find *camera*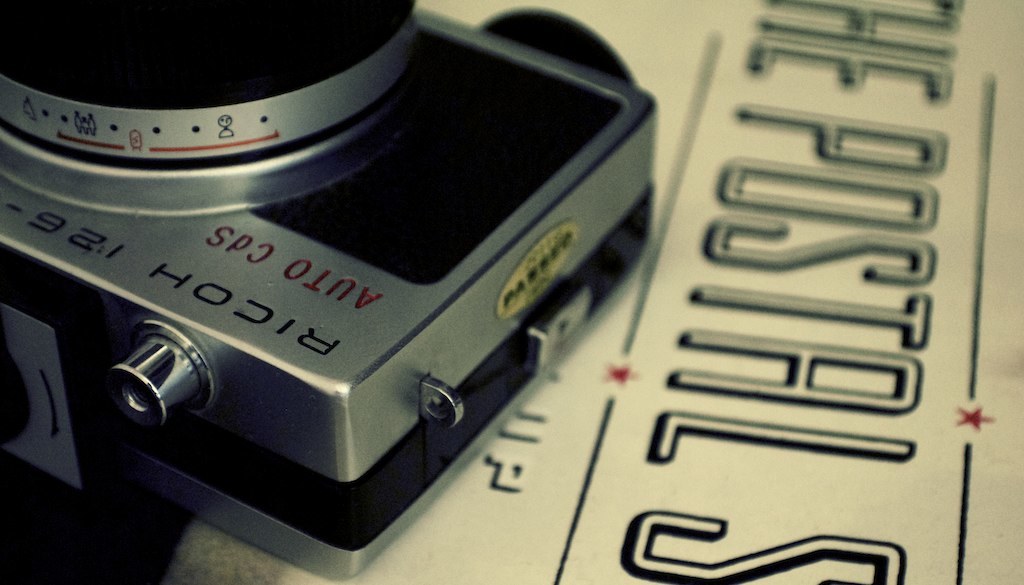
[left=0, top=4, right=757, bottom=581]
